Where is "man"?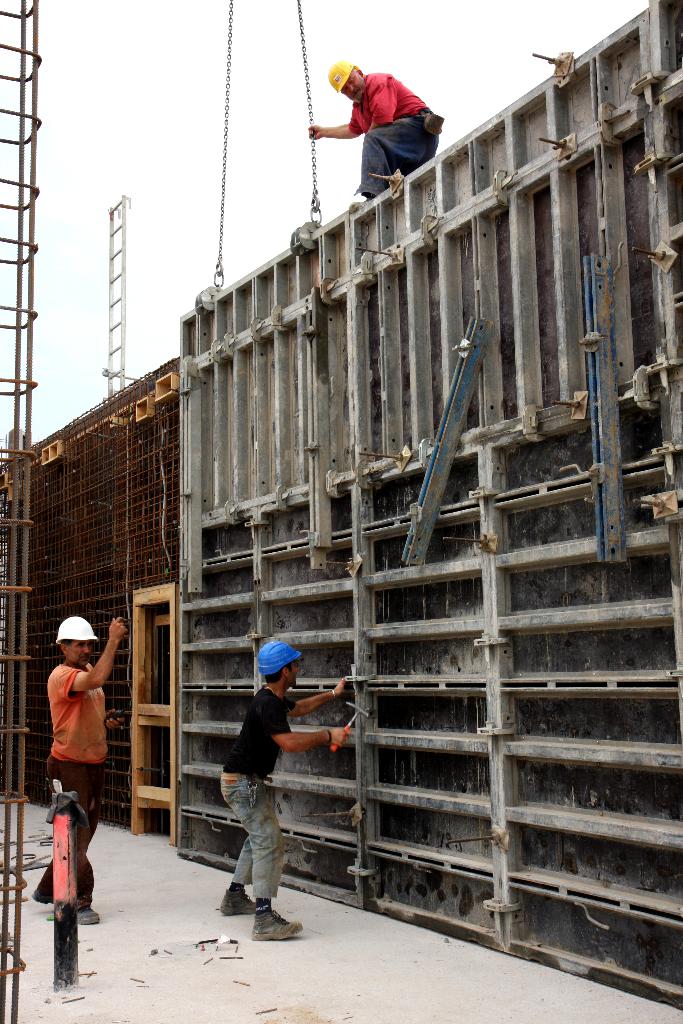
detection(210, 655, 317, 928).
